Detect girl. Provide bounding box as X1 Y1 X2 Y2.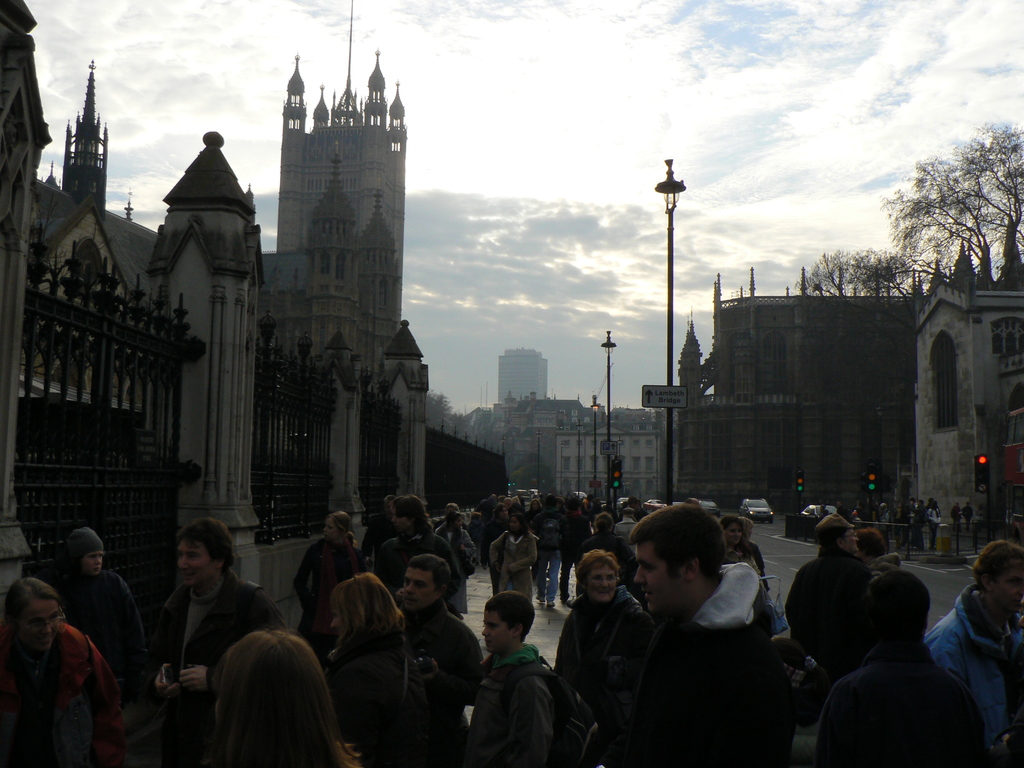
212 634 360 767.
